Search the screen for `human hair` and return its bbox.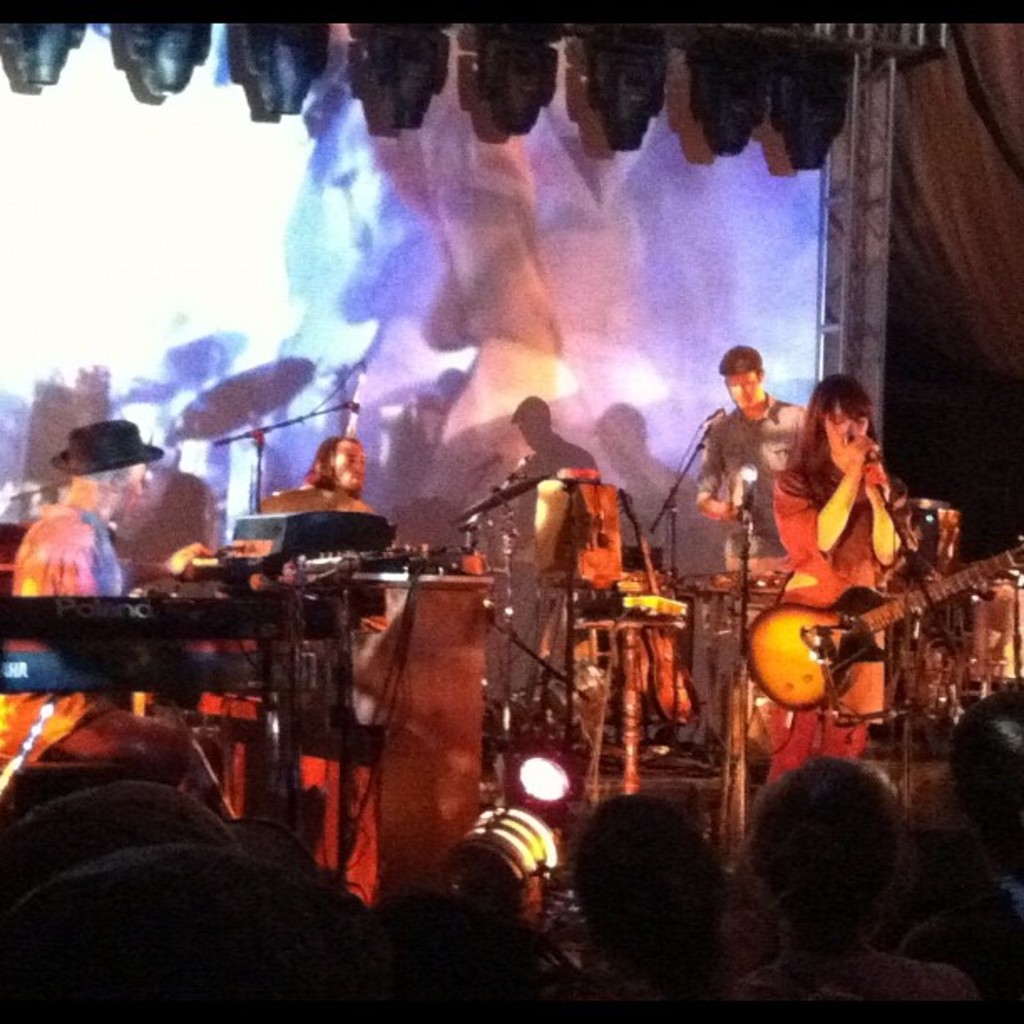
Found: pyautogui.locateOnScreen(714, 341, 768, 371).
